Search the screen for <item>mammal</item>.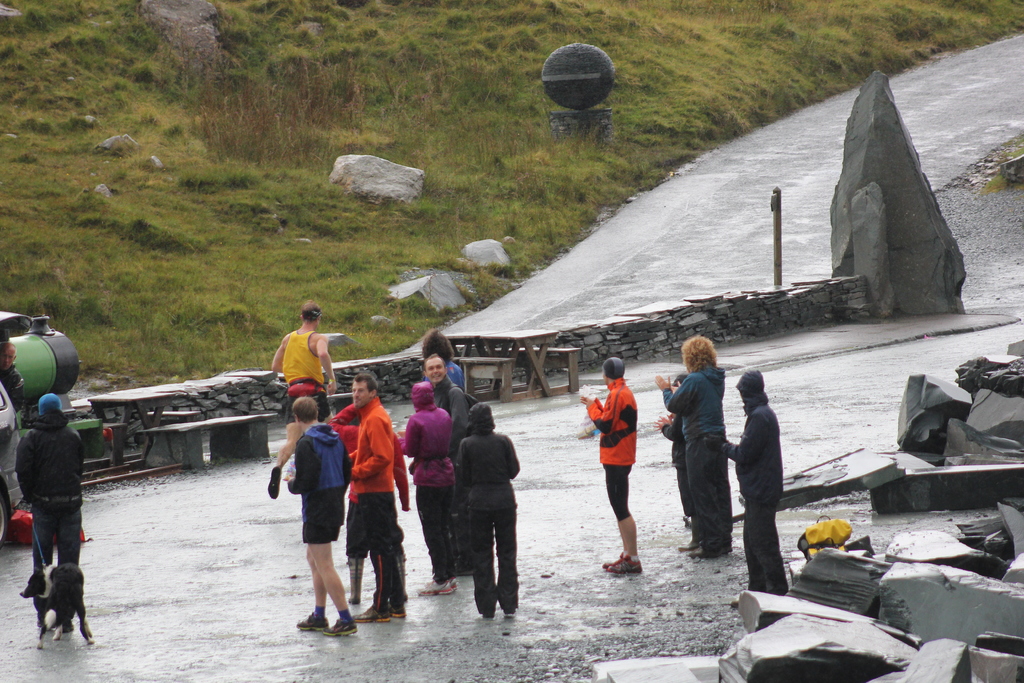
Found at bbox=[653, 333, 735, 557].
